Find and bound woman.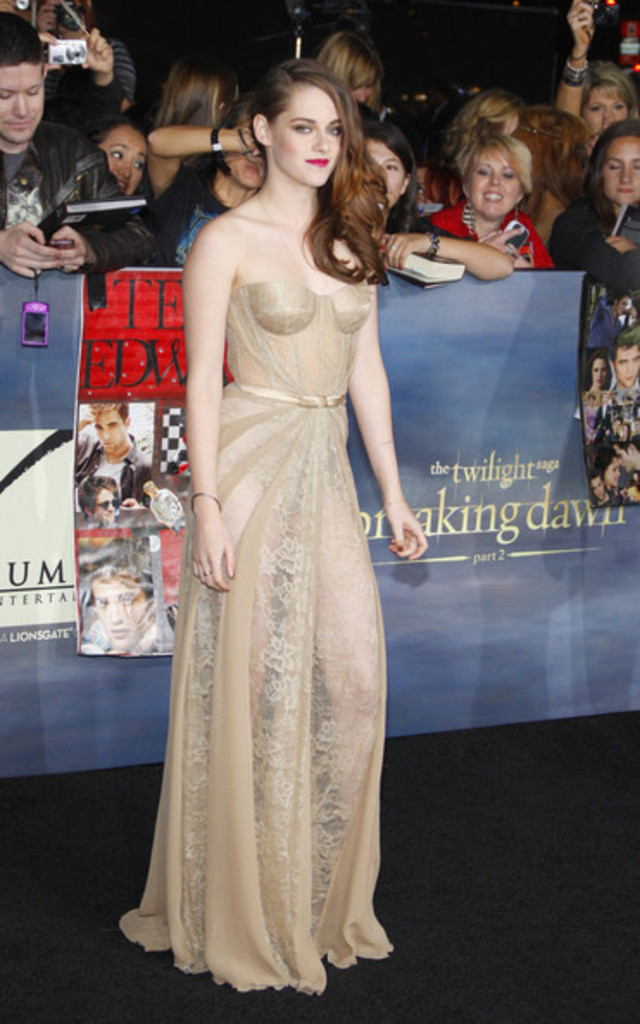
Bound: {"left": 91, "top": 116, "right": 152, "bottom": 198}.
